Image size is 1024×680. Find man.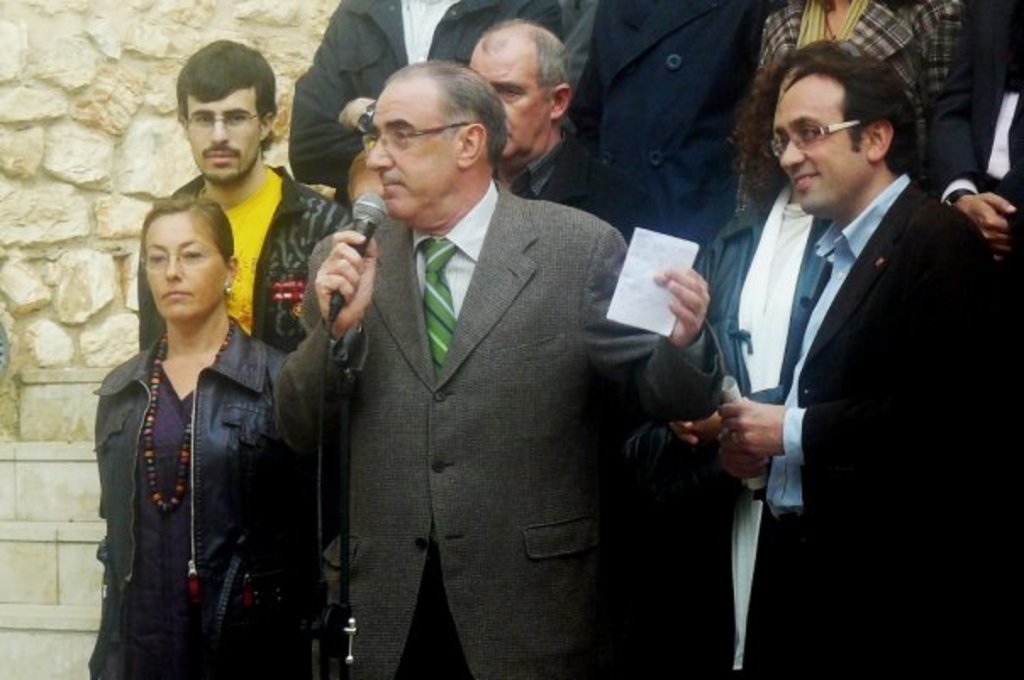
locate(295, 70, 724, 678).
